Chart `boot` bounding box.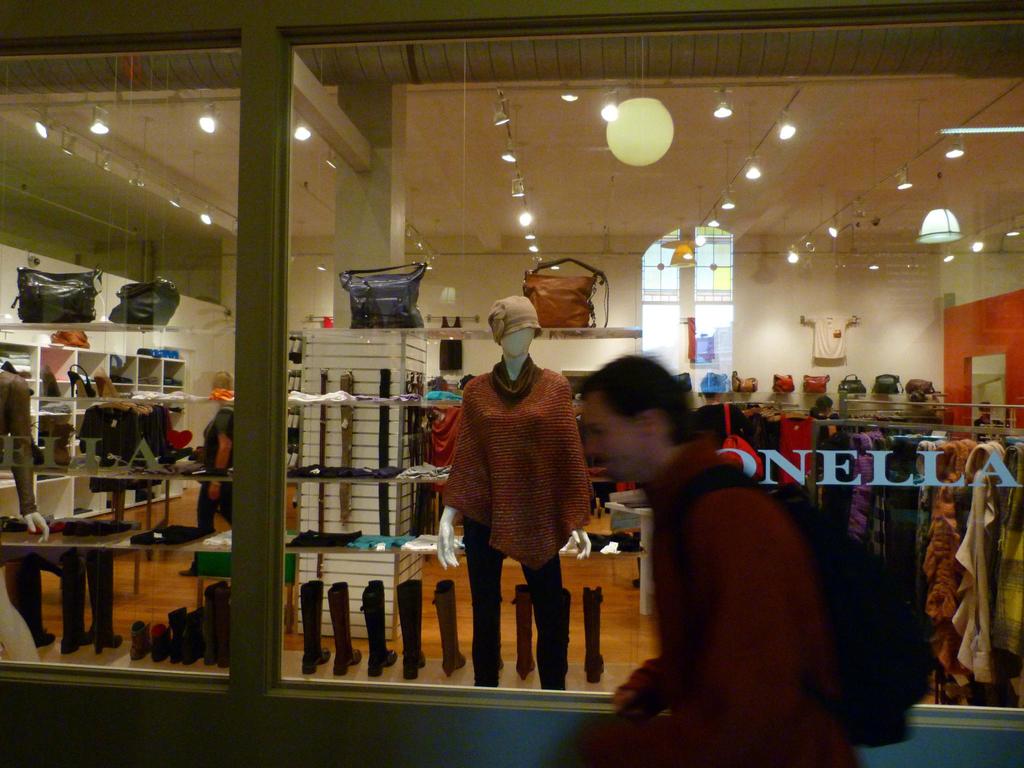
Charted: <region>207, 581, 225, 664</region>.
